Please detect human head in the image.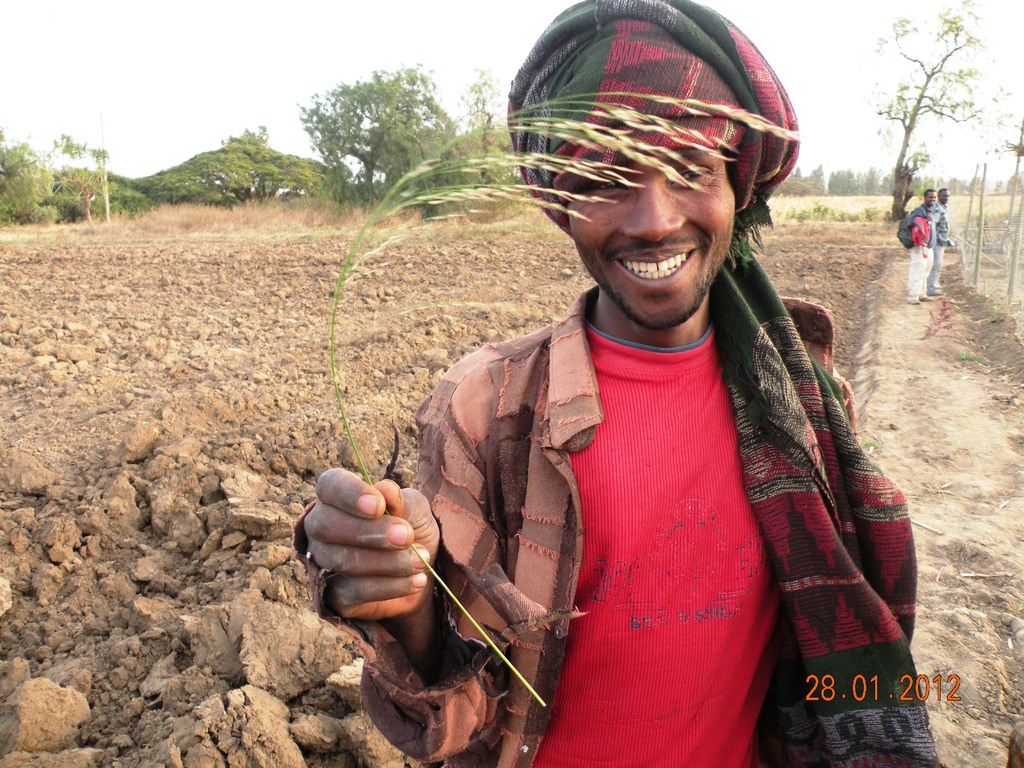
(504,0,796,328).
